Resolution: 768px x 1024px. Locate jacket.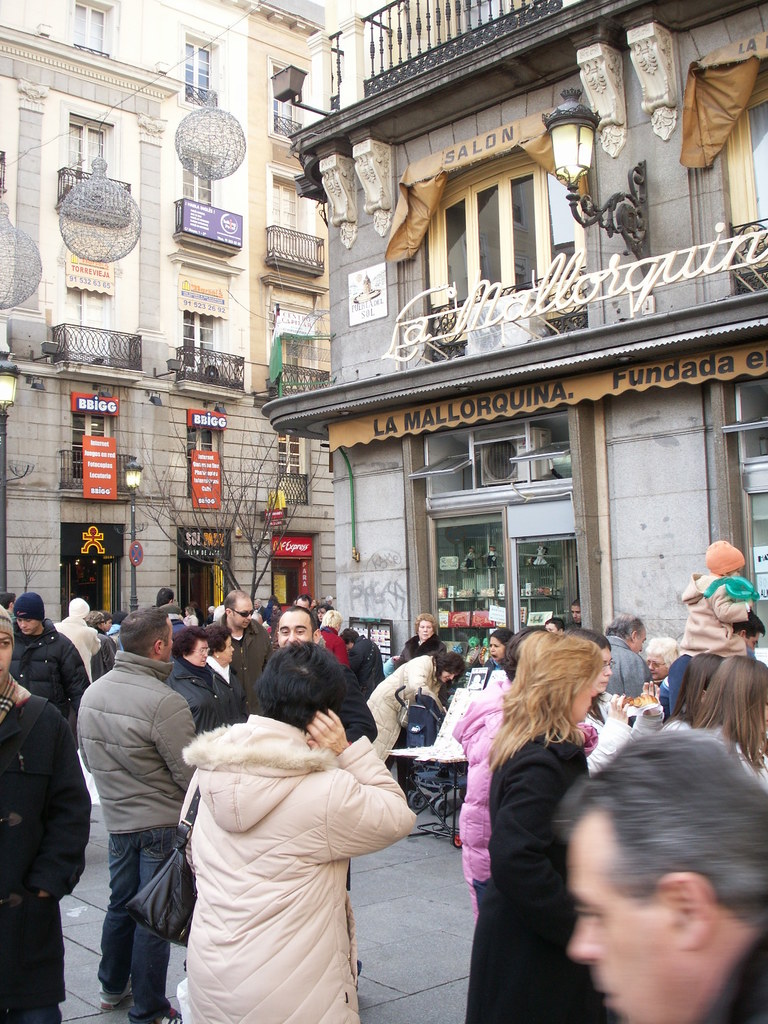
[444, 691, 510, 884].
